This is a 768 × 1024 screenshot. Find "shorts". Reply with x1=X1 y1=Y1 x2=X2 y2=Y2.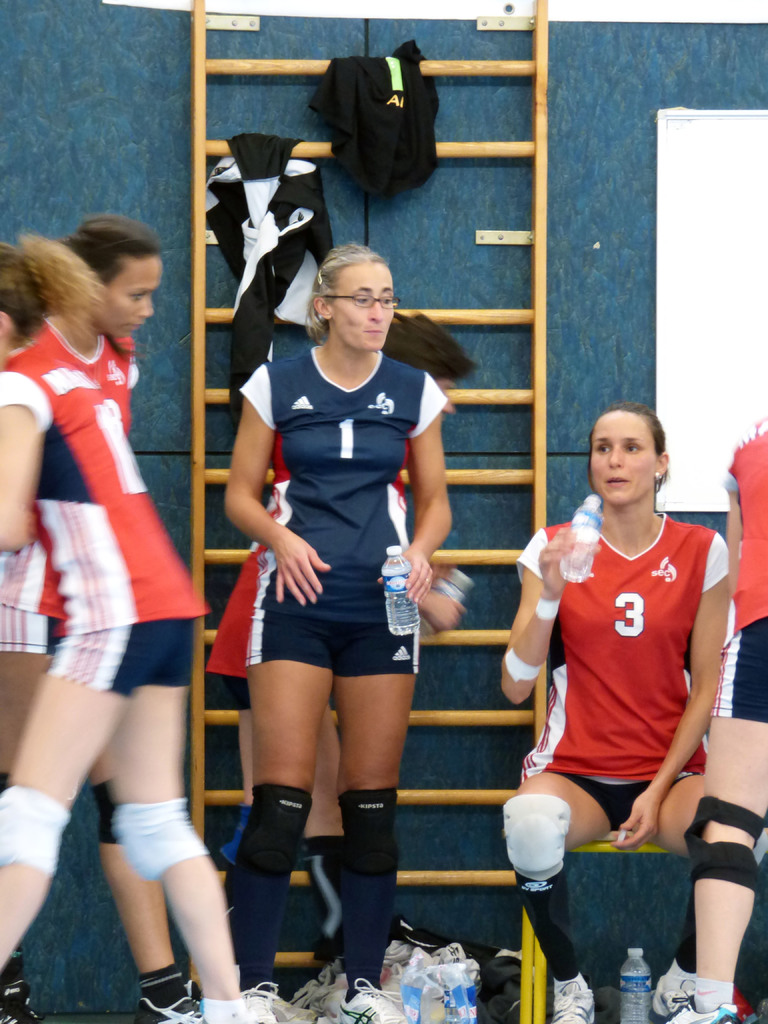
x1=224 y1=671 x2=338 y2=714.
